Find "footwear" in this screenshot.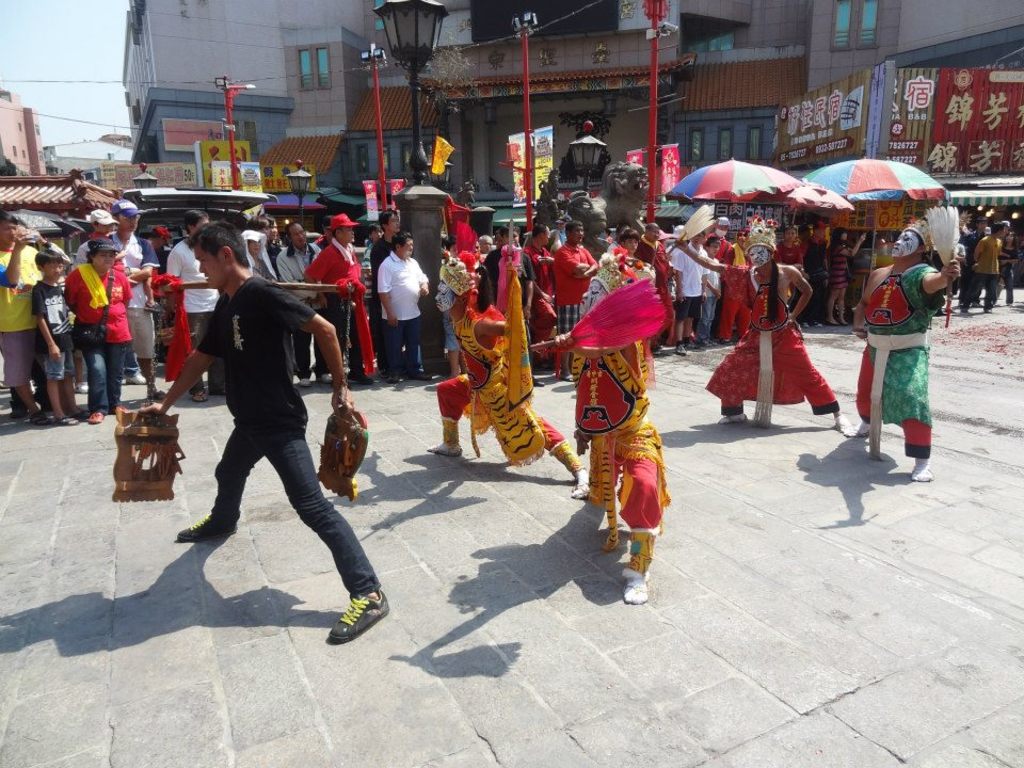
The bounding box for "footwear" is (27,410,49,422).
